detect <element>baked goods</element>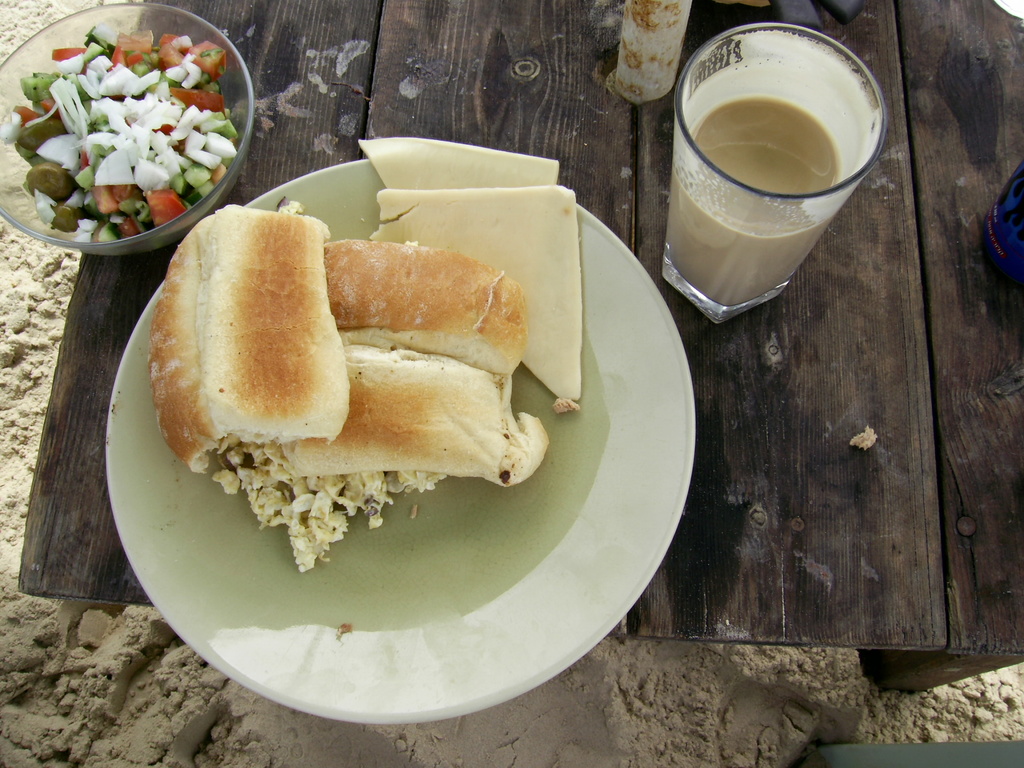
box(211, 346, 559, 574)
